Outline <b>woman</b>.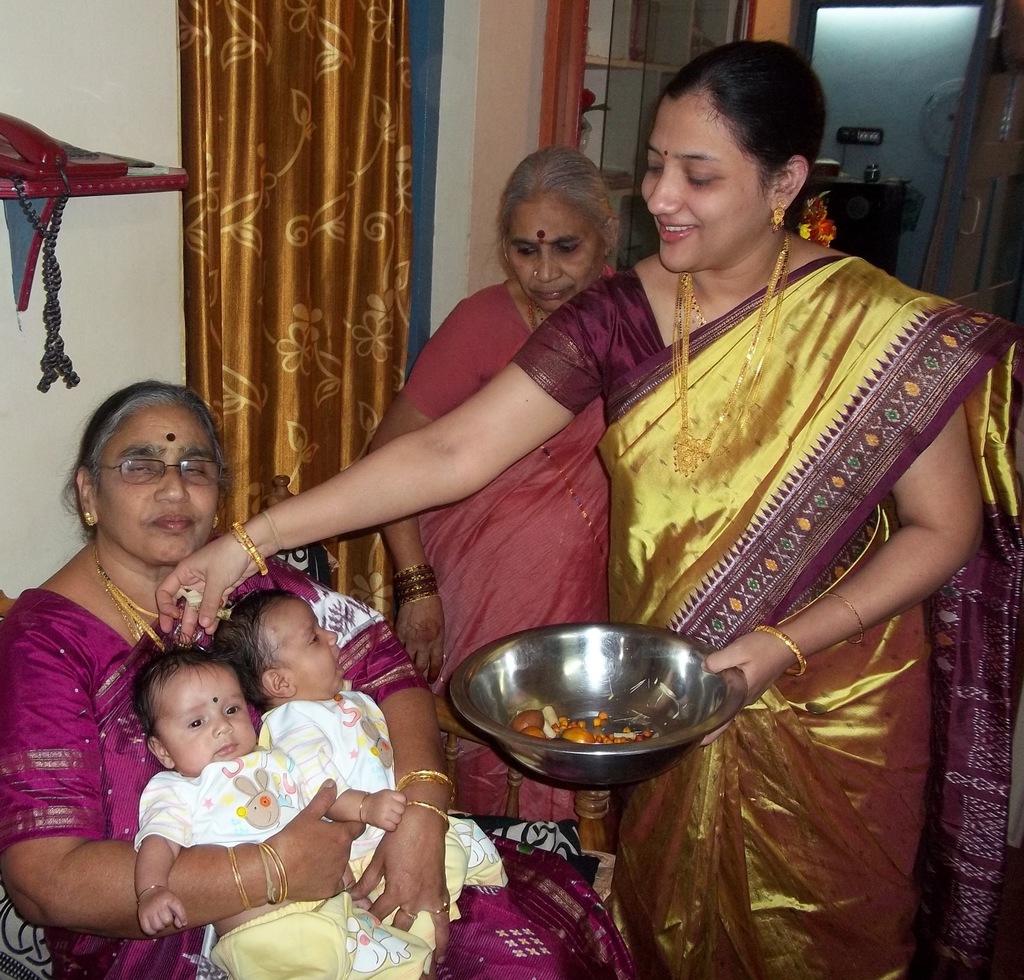
Outline: left=154, top=35, right=1017, bottom=979.
